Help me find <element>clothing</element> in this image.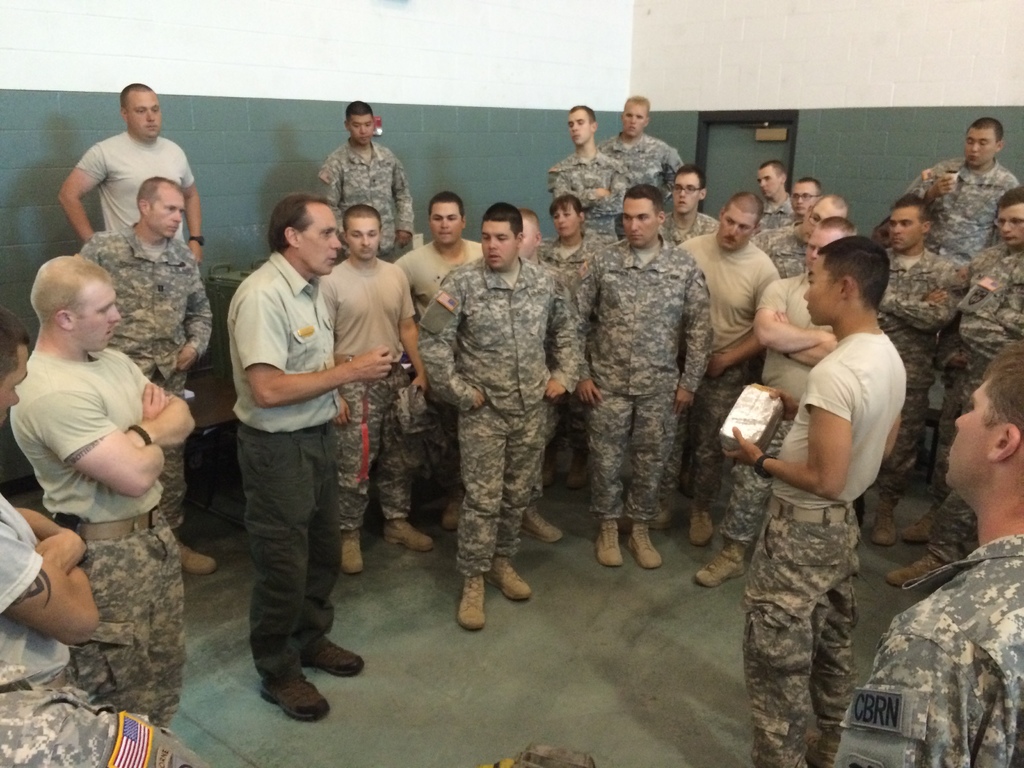
Found it: detection(13, 348, 182, 728).
